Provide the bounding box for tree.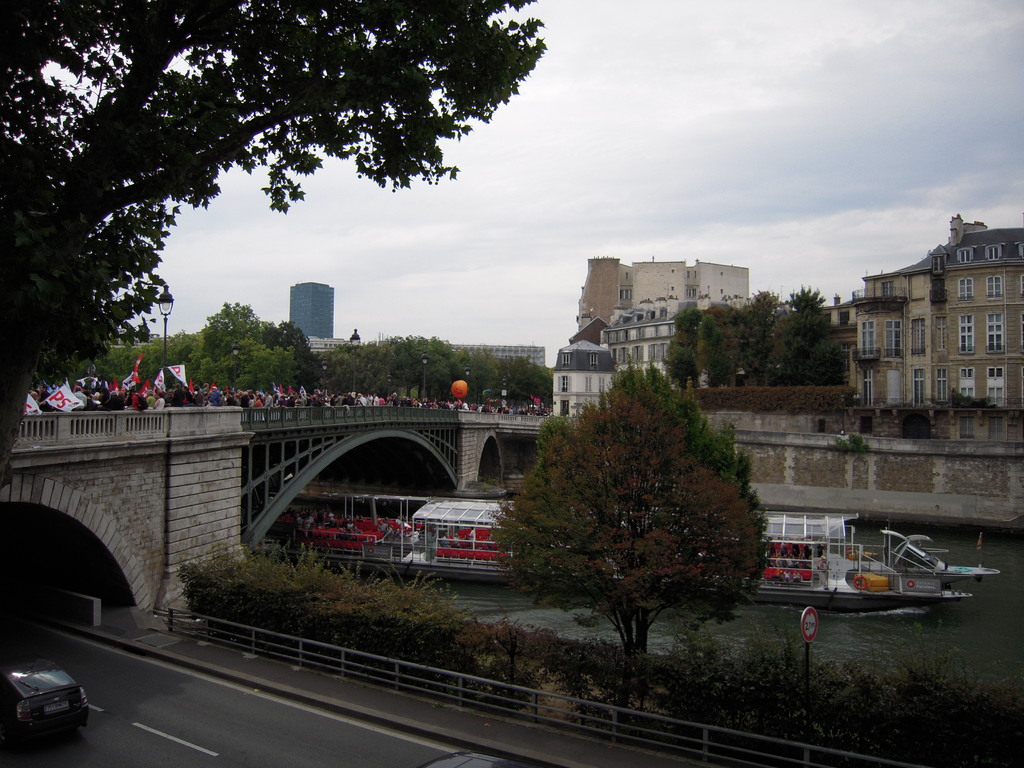
rect(660, 311, 704, 392).
